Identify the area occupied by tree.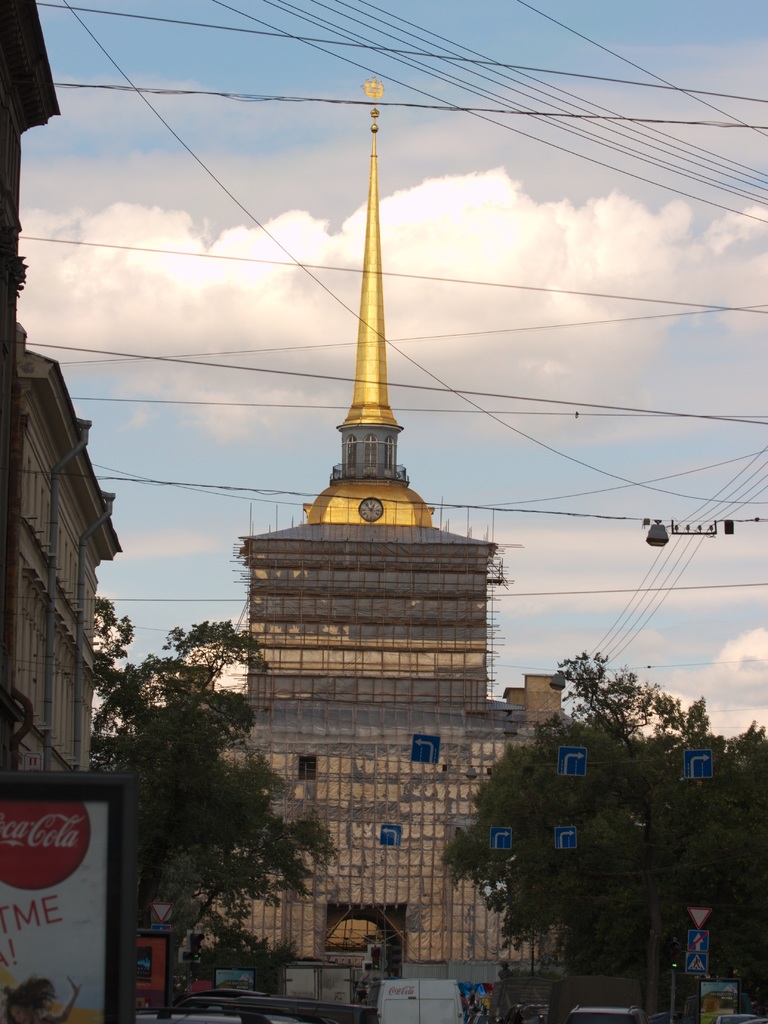
Area: [left=476, top=597, right=730, bottom=981].
